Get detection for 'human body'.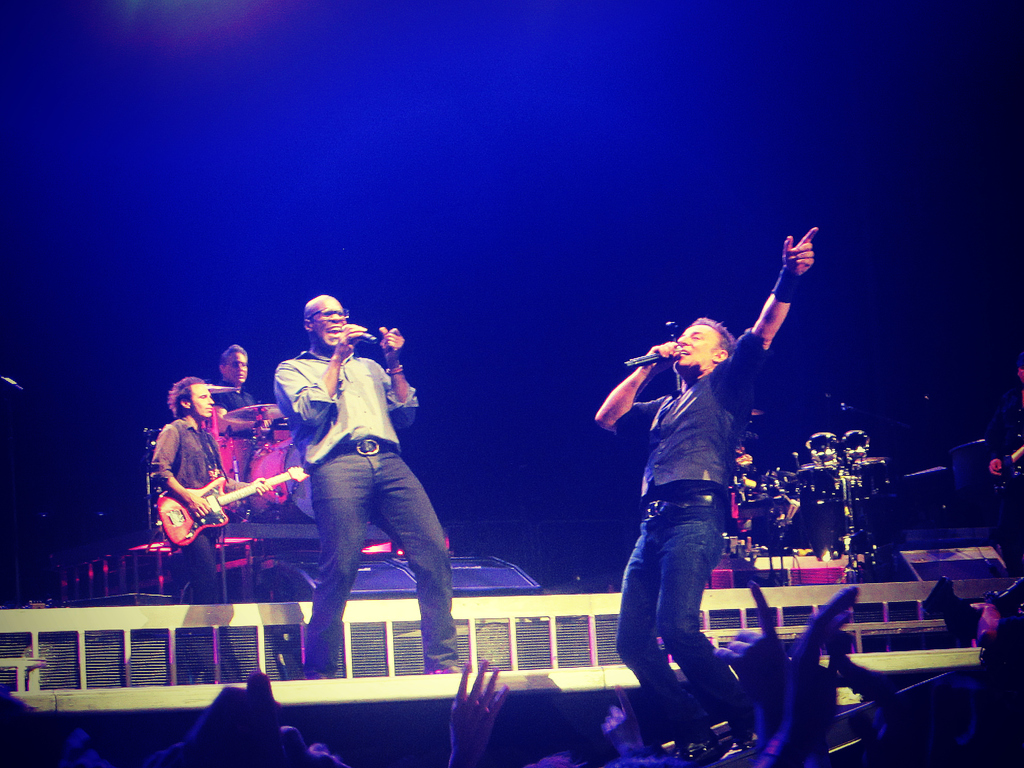
Detection: (left=215, top=346, right=276, bottom=462).
